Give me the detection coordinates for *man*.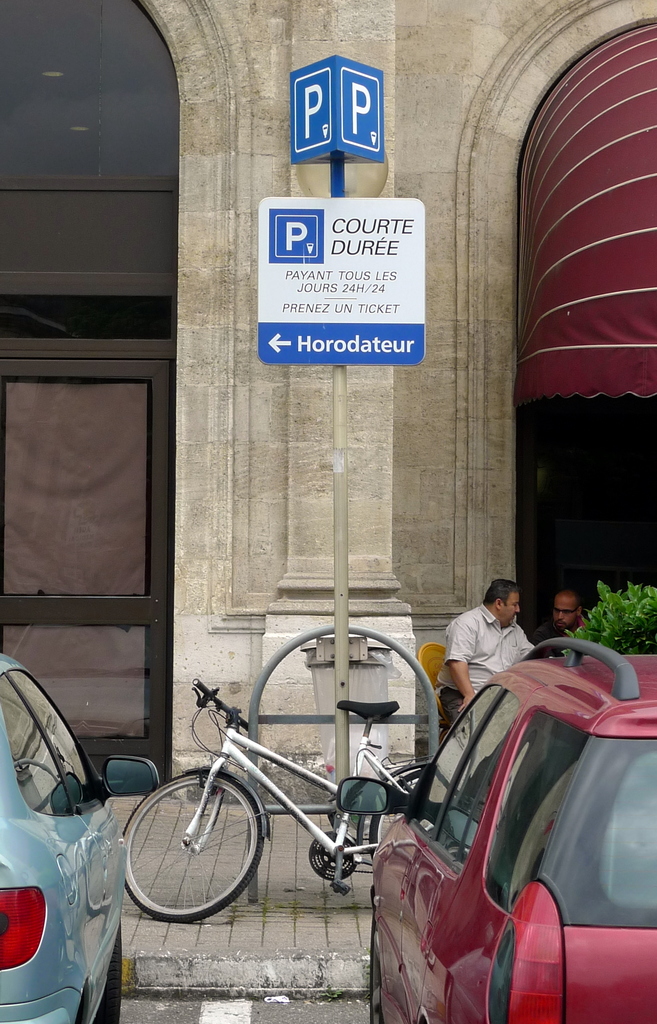
(left=421, top=578, right=520, bottom=755).
